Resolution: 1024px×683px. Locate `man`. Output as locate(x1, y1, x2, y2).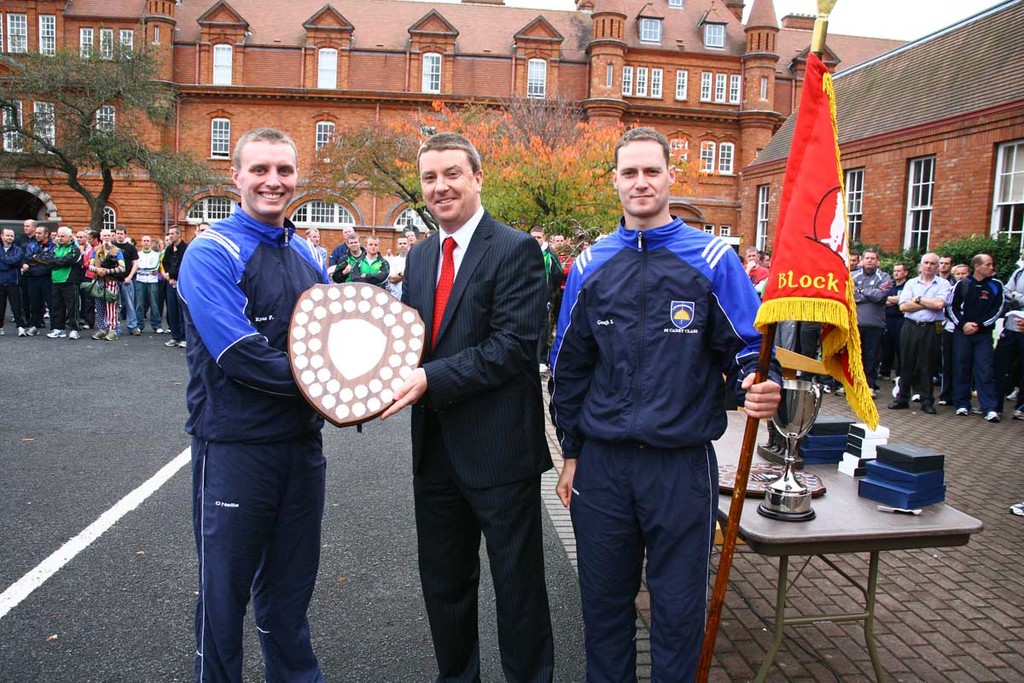
locate(943, 254, 1004, 419).
